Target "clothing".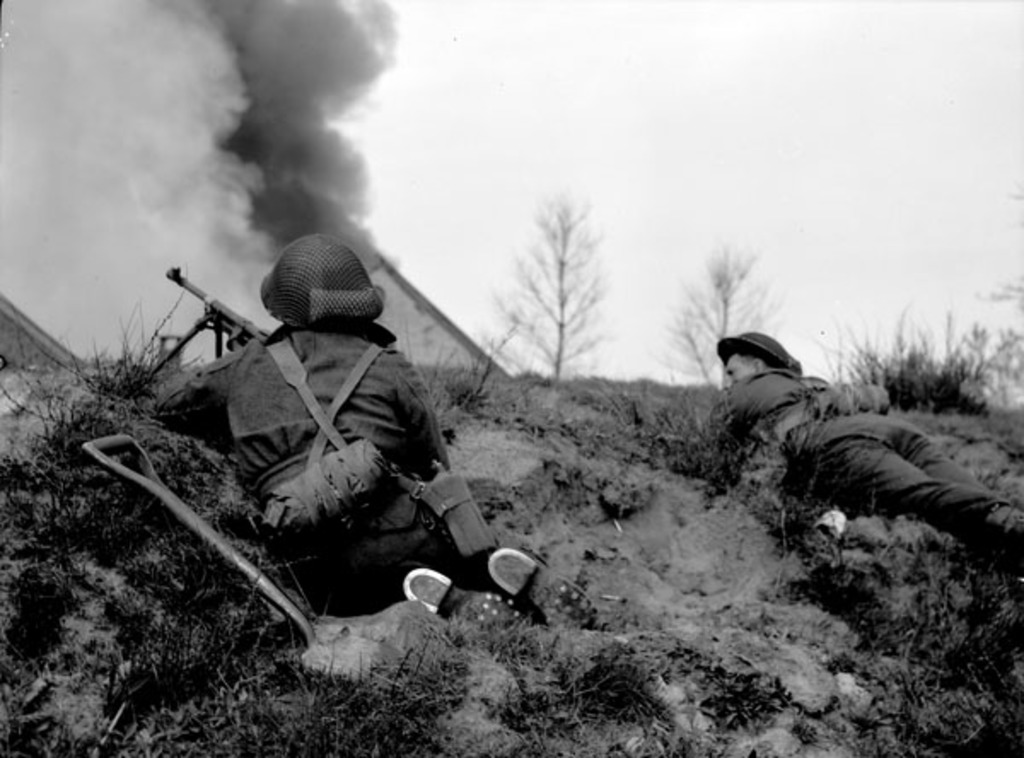
Target region: bbox(171, 242, 503, 606).
